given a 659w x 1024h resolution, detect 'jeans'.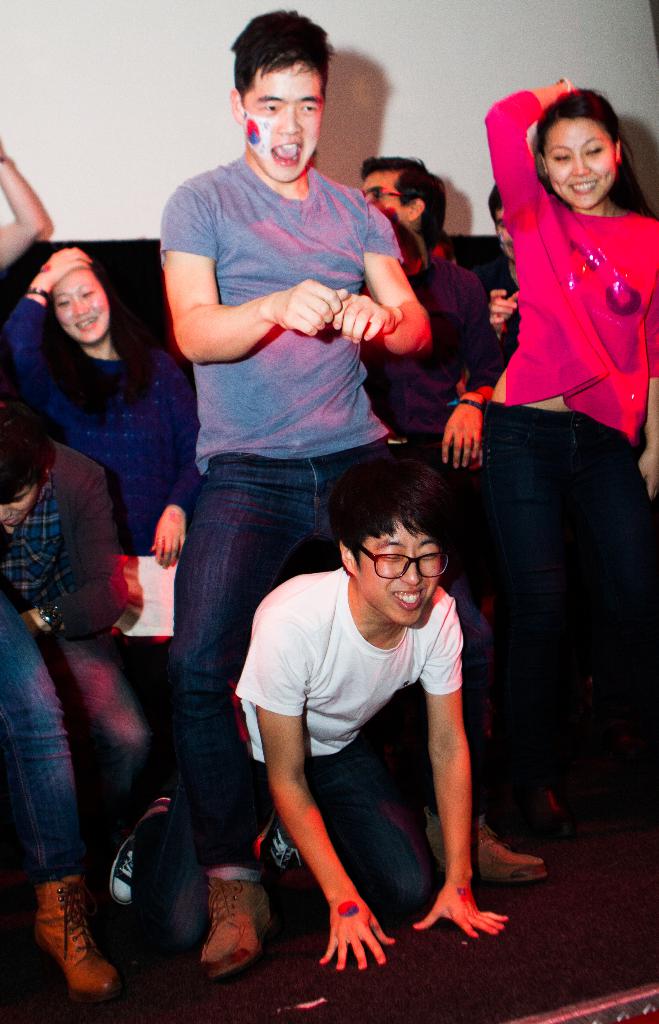
{"left": 0, "top": 580, "right": 96, "bottom": 890}.
